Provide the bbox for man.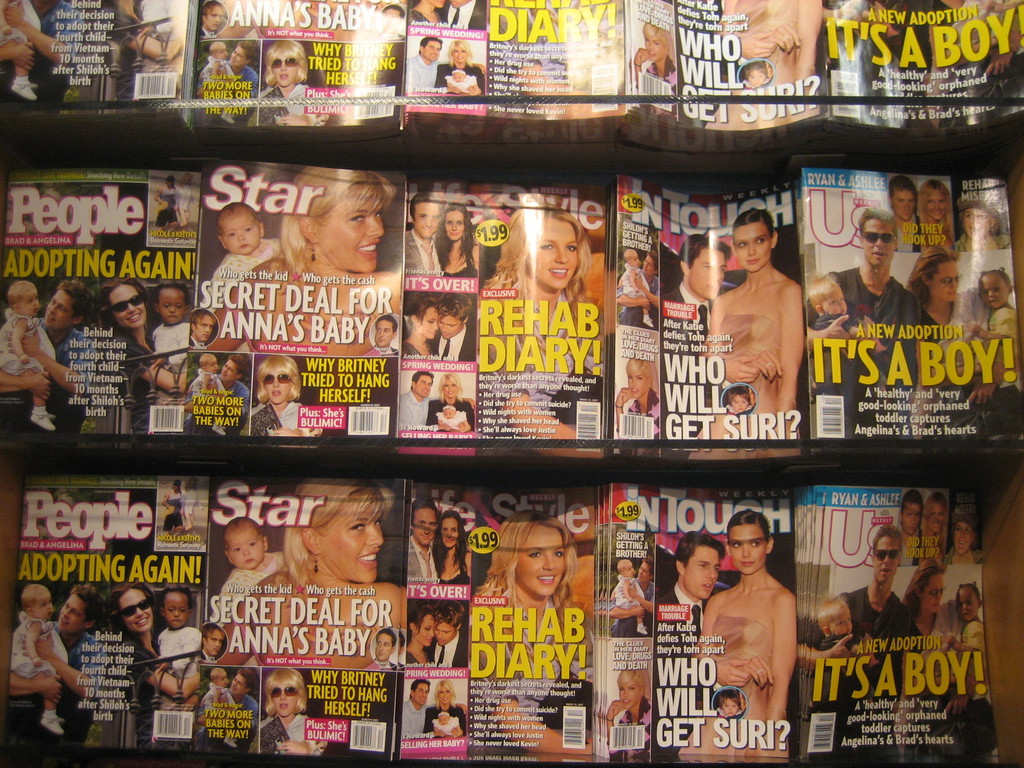
BBox(192, 668, 263, 760).
